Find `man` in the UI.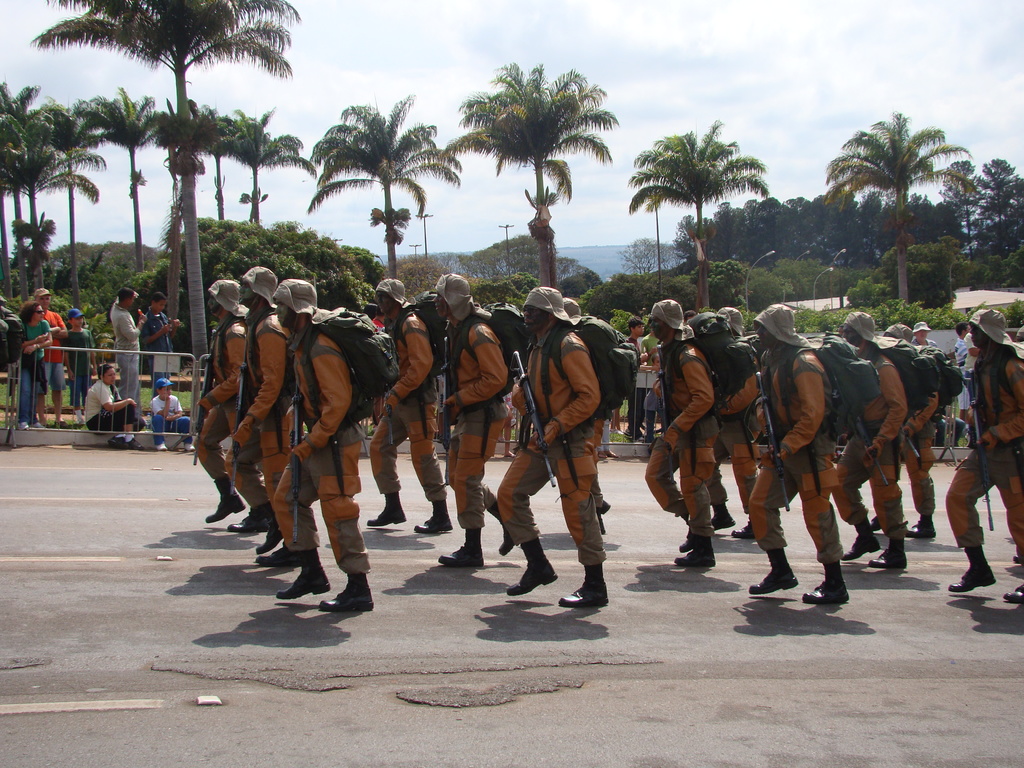
UI element at locate(840, 310, 943, 570).
